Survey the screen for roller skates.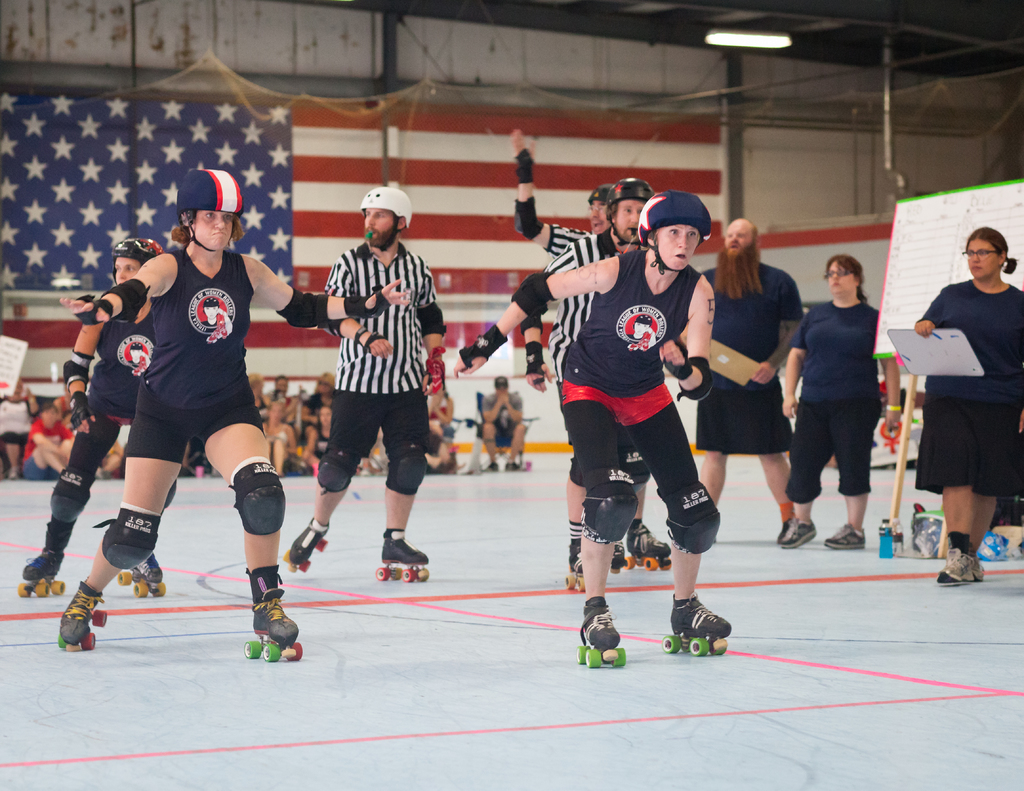
Survey found: 243/586/305/663.
